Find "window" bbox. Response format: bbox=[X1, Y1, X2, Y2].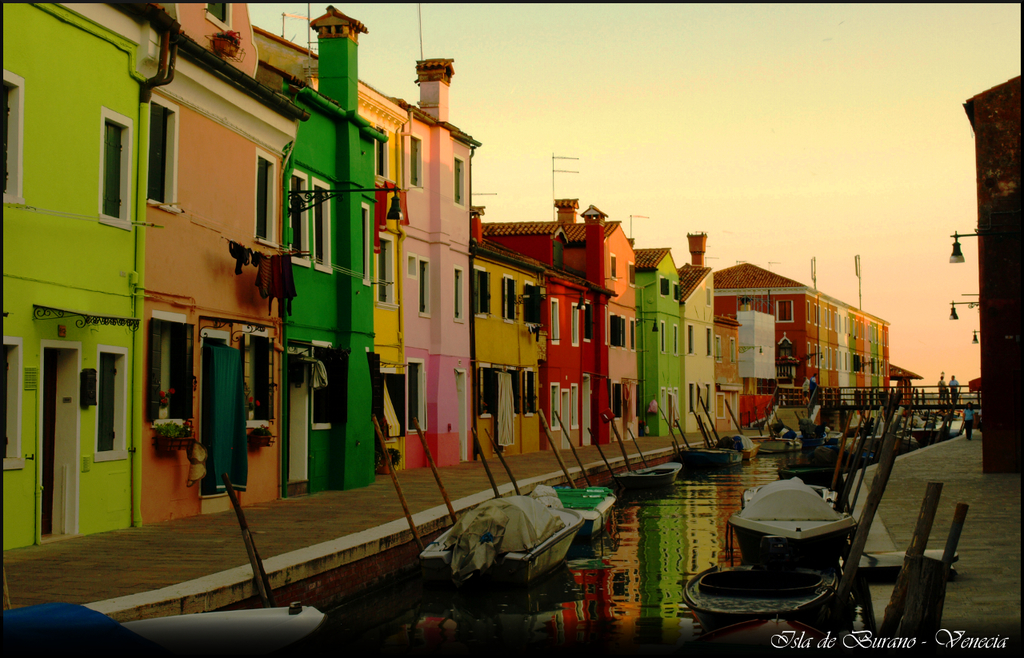
bbox=[200, 0, 230, 36].
